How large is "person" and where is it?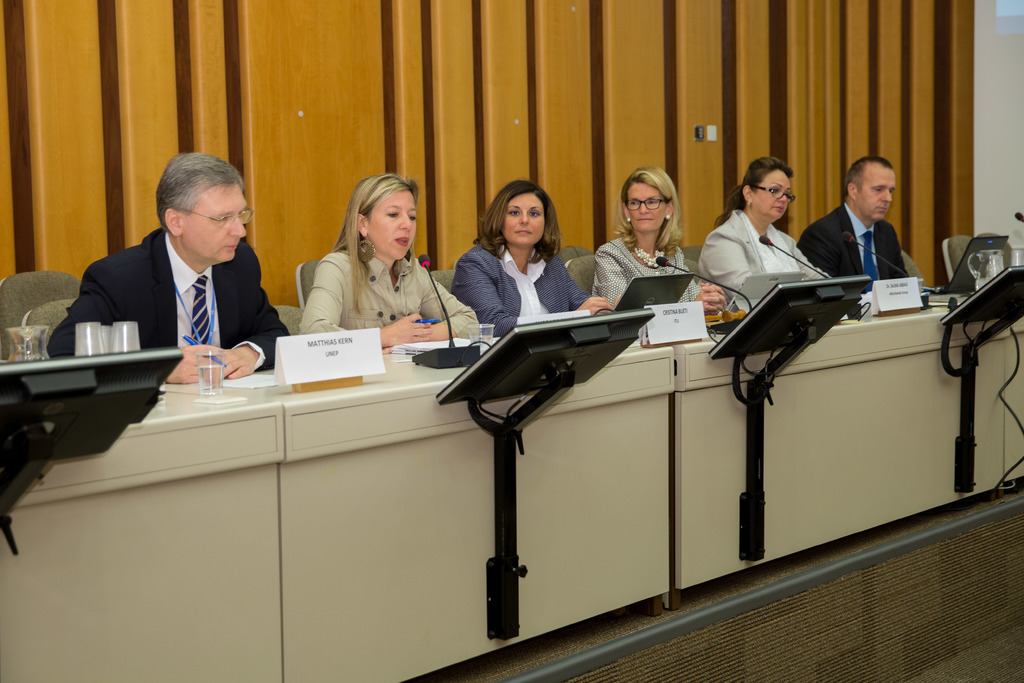
Bounding box: (596,164,724,322).
